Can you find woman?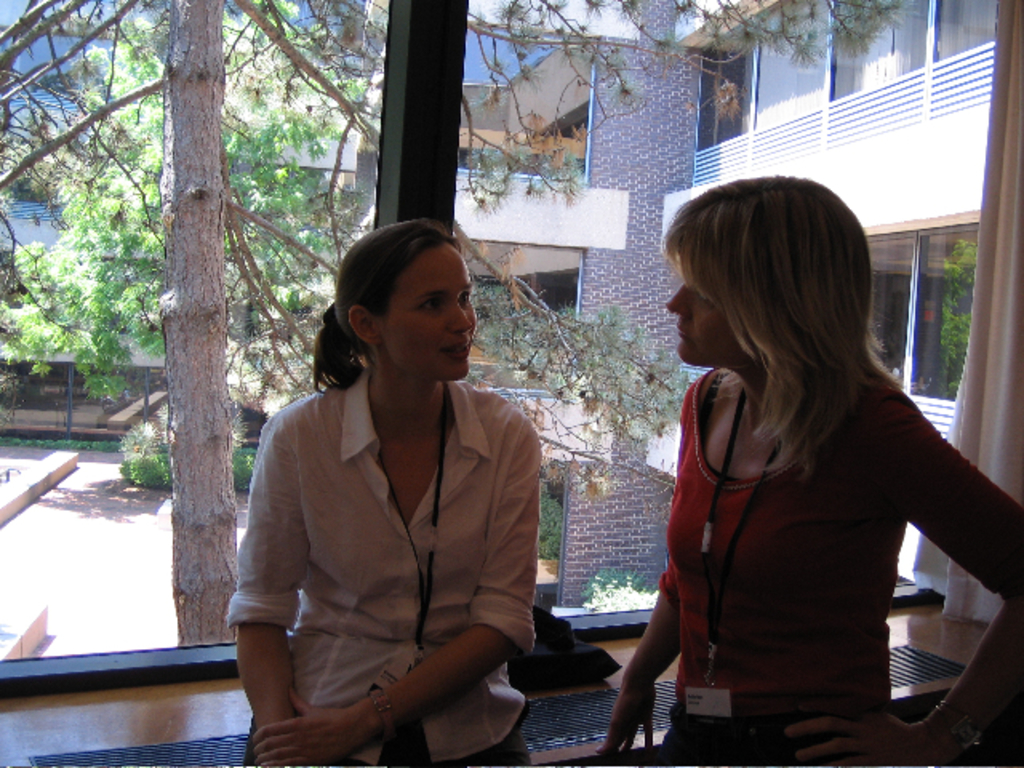
Yes, bounding box: locate(595, 179, 1022, 766).
